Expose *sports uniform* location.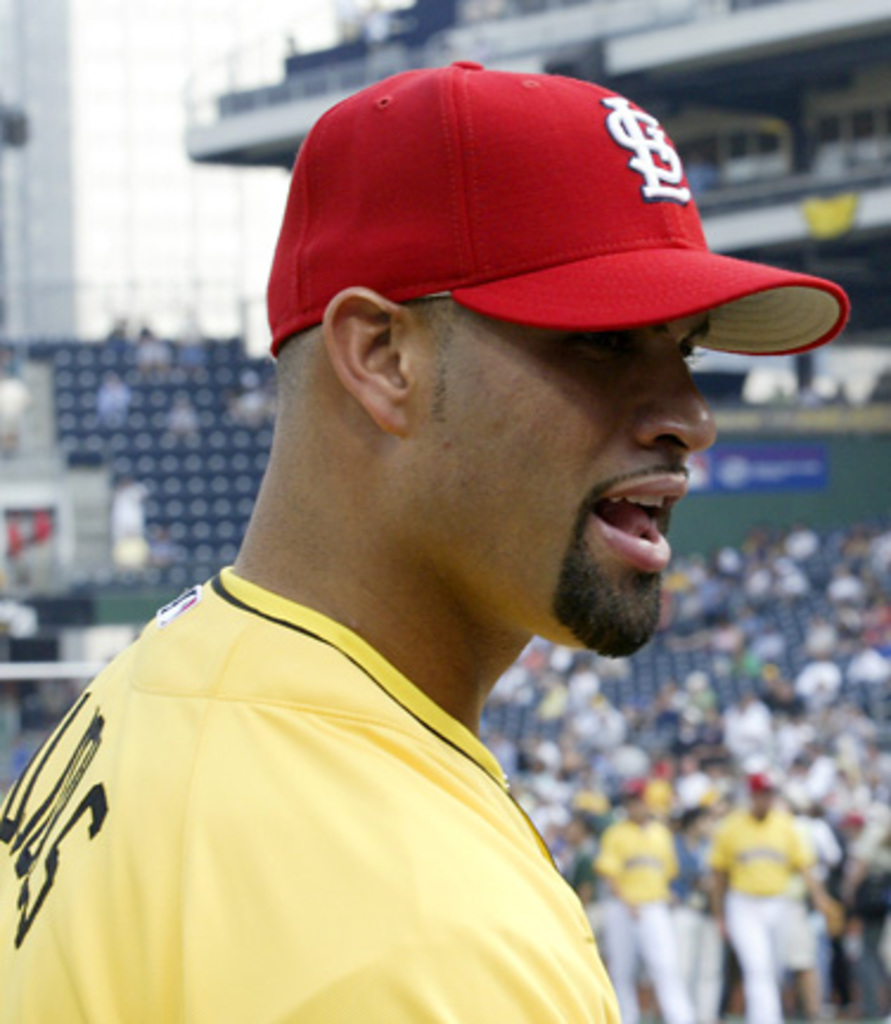
Exposed at crop(704, 806, 820, 1022).
